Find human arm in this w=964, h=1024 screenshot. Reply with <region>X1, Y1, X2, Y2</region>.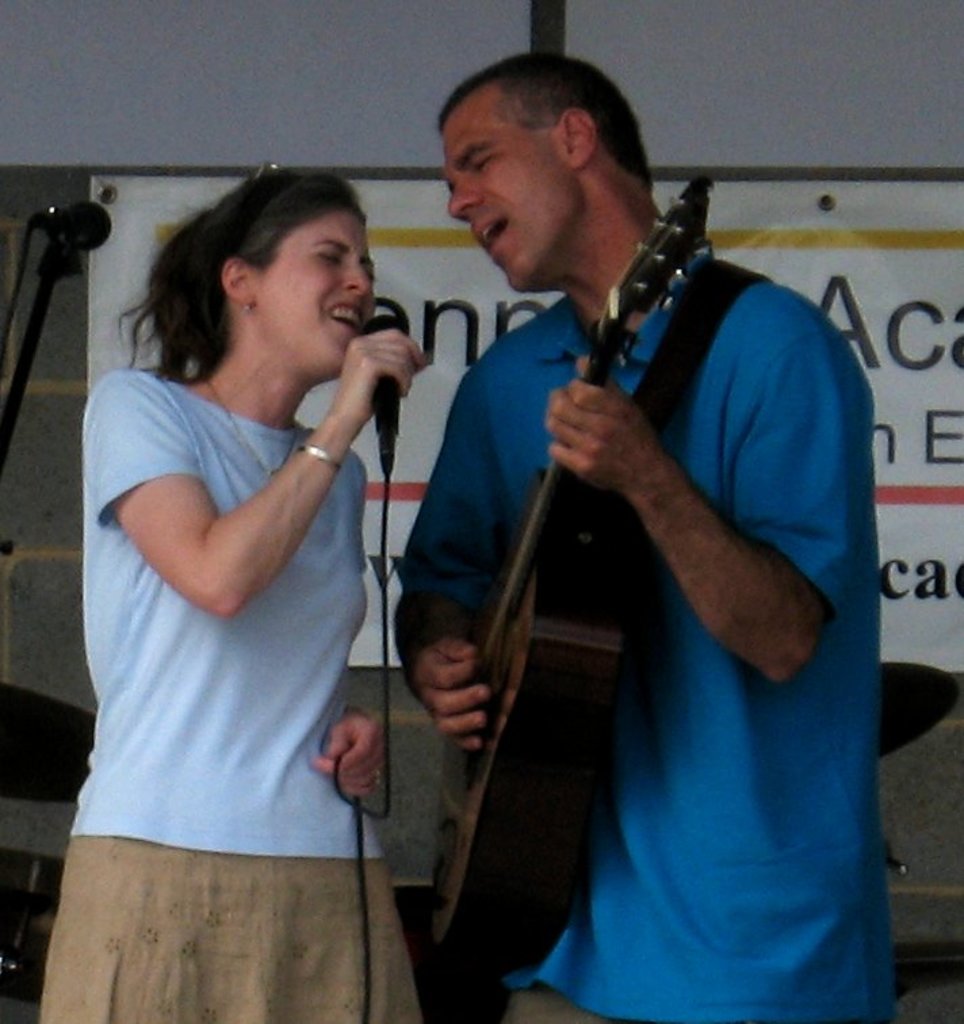
<region>389, 378, 493, 750</region>.
